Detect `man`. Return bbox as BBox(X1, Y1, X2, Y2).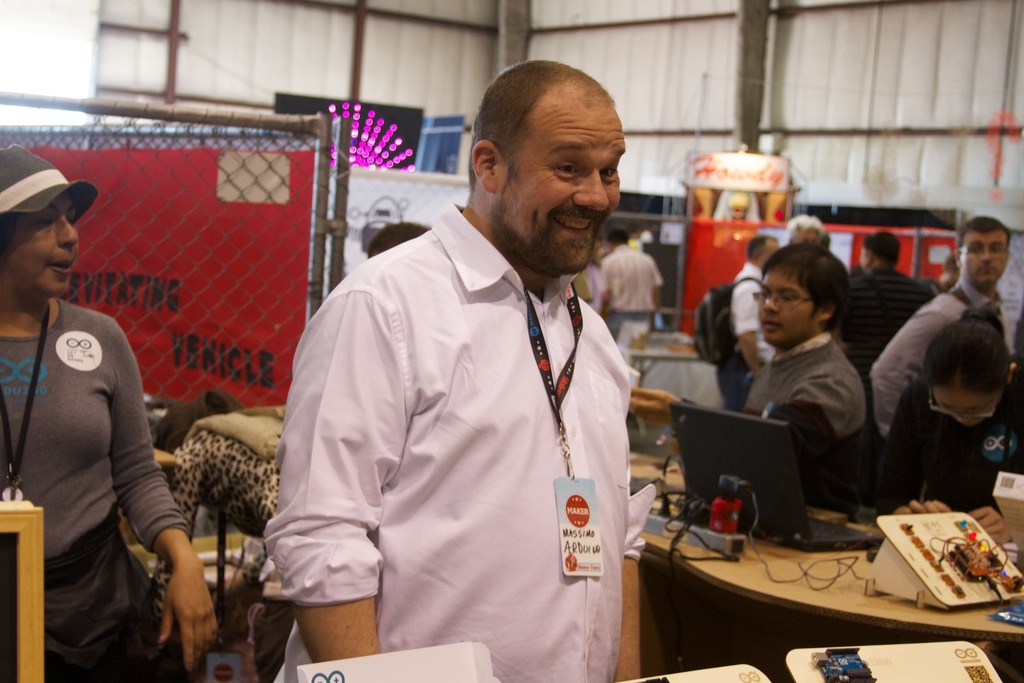
BBox(589, 233, 665, 327).
